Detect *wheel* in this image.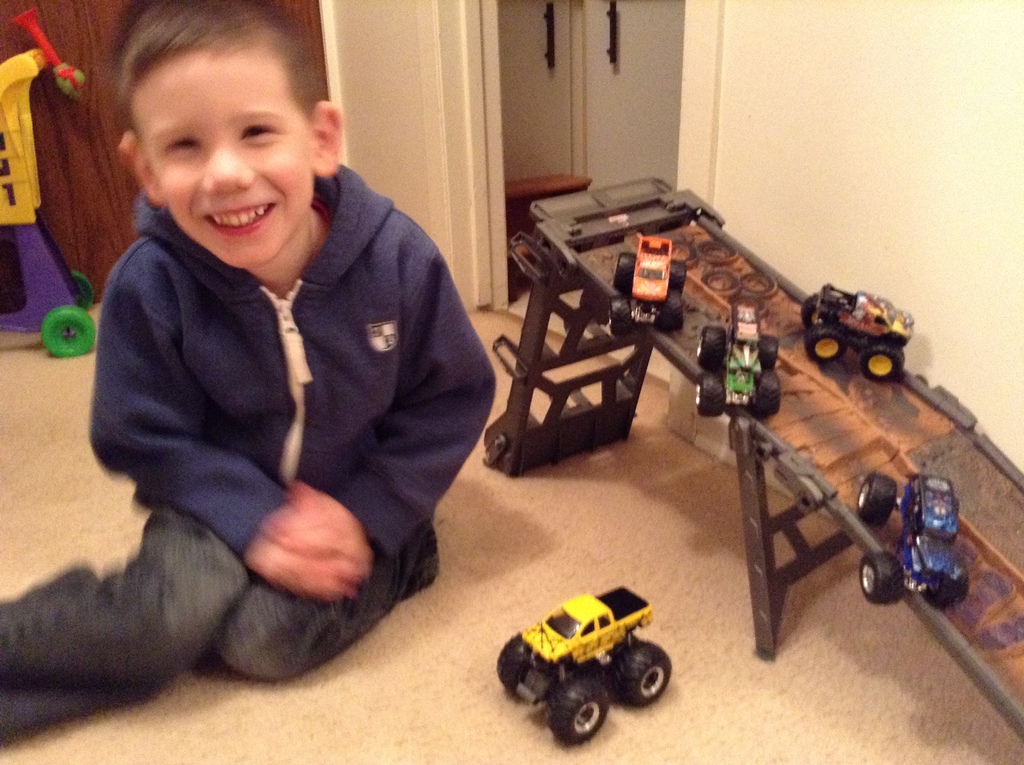
Detection: (x1=606, y1=300, x2=637, y2=340).
